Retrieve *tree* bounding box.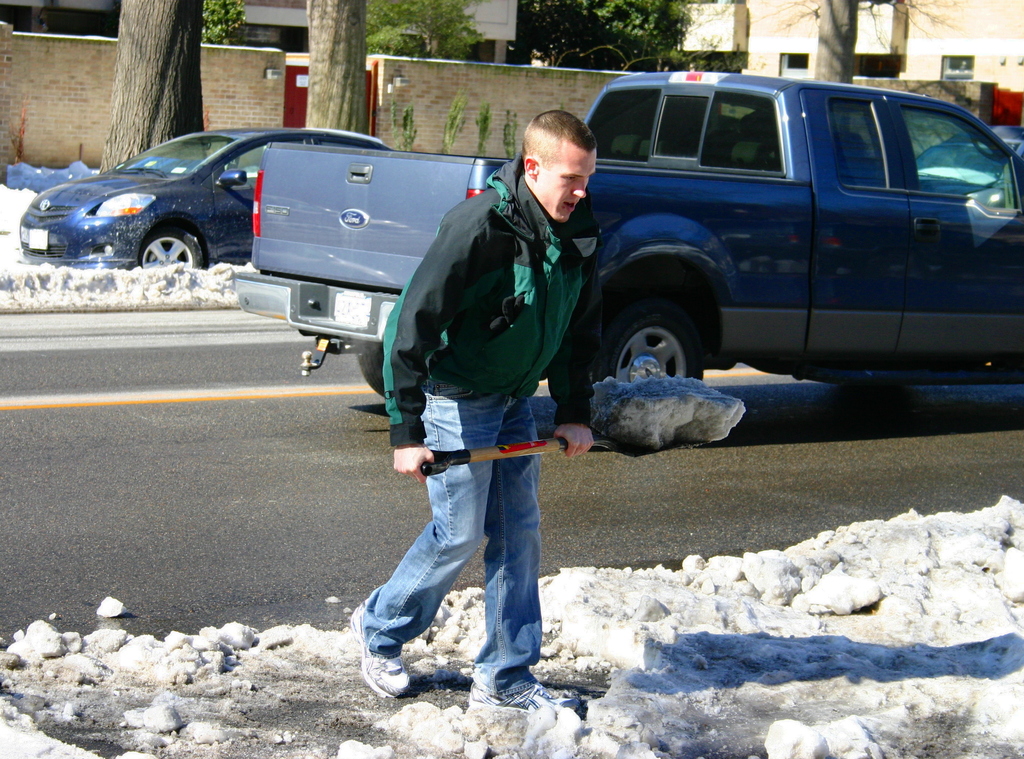
Bounding box: locate(202, 0, 245, 43).
